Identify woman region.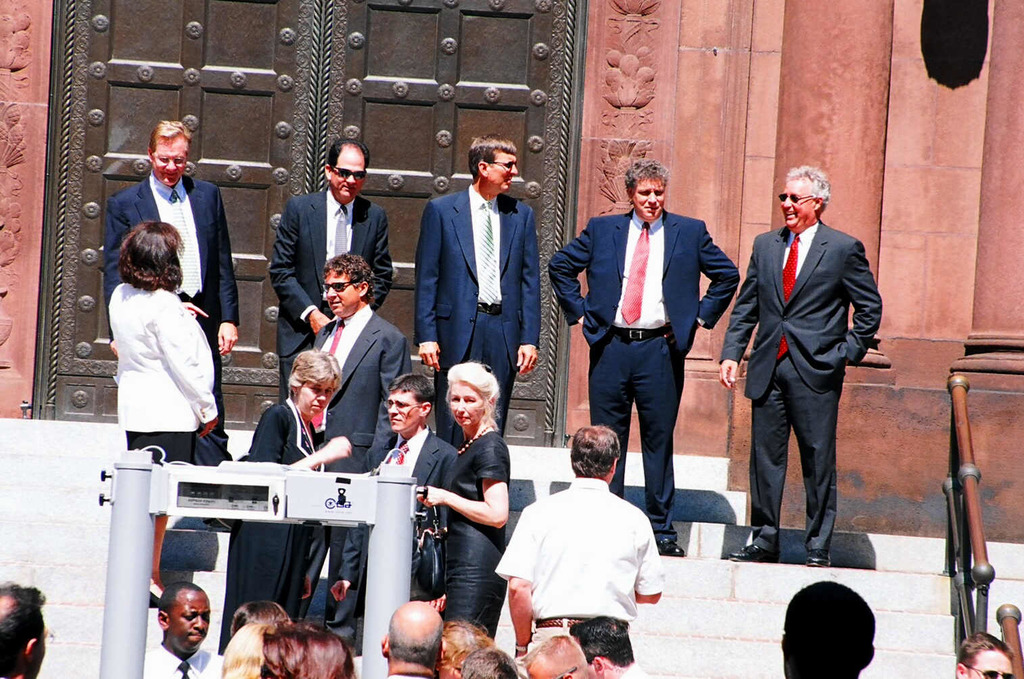
Region: <bbox>221, 347, 354, 649</bbox>.
